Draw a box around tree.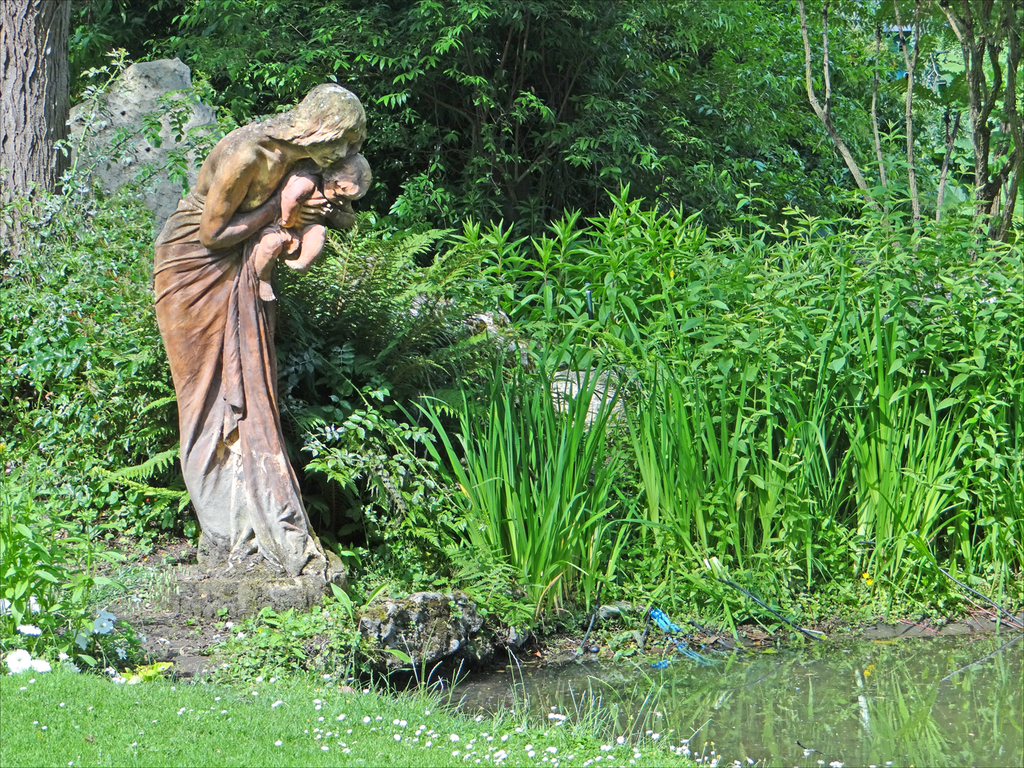
[2,0,71,276].
